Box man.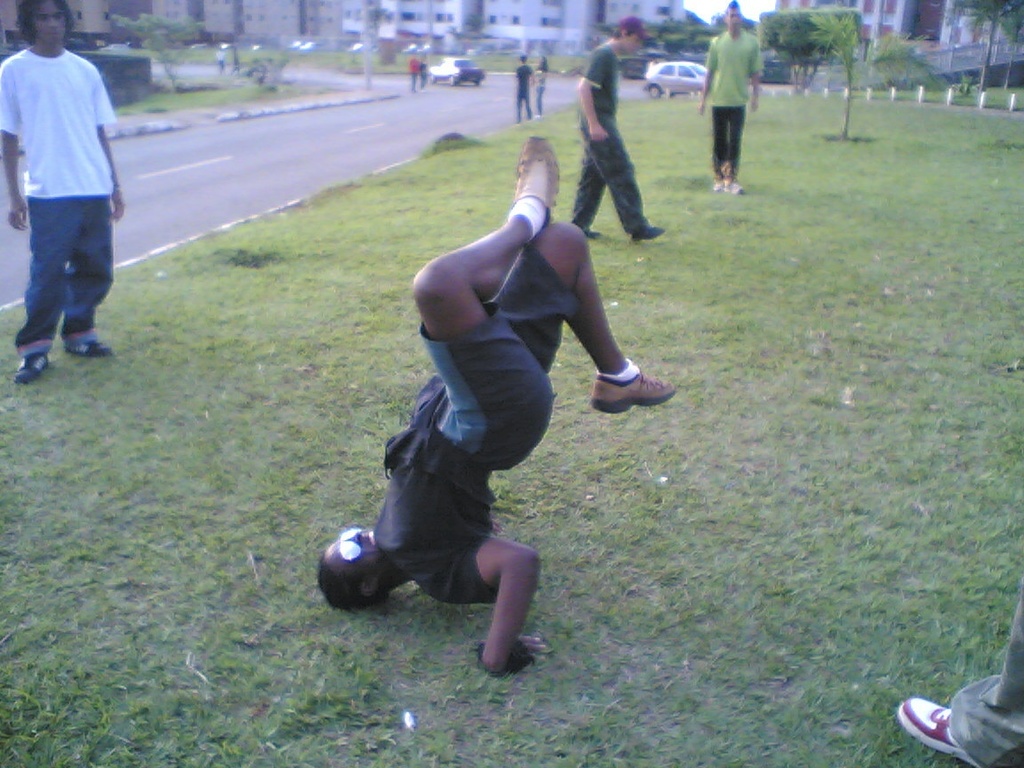
region(322, 79, 656, 704).
